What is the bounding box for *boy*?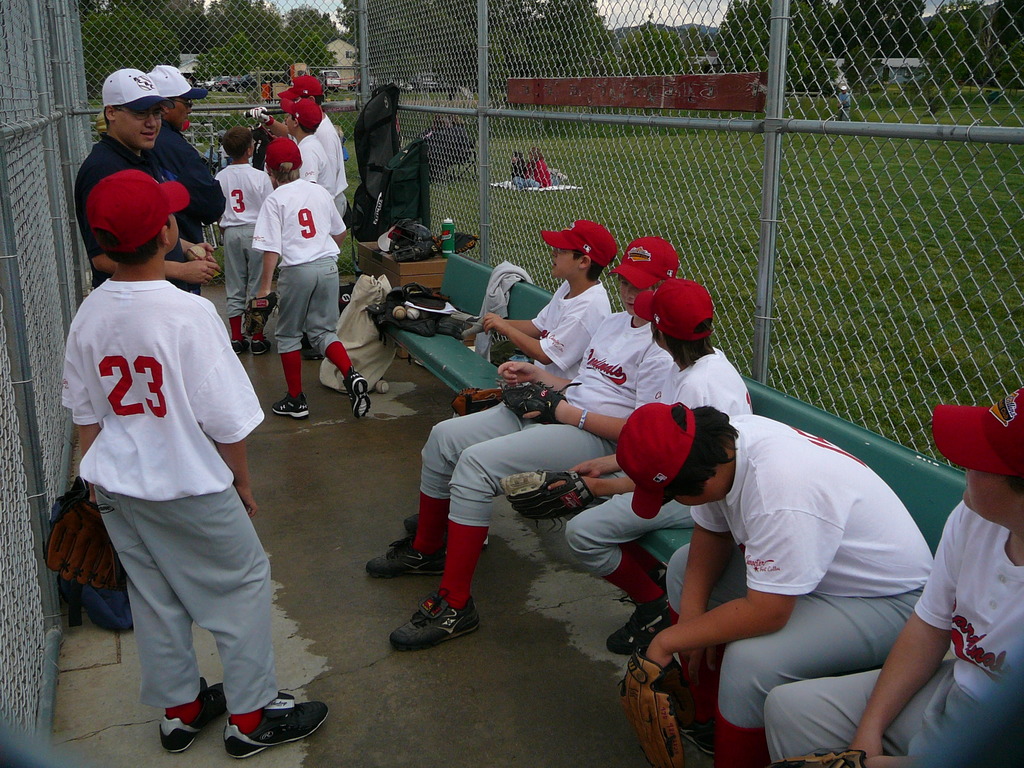
248 76 349 210.
